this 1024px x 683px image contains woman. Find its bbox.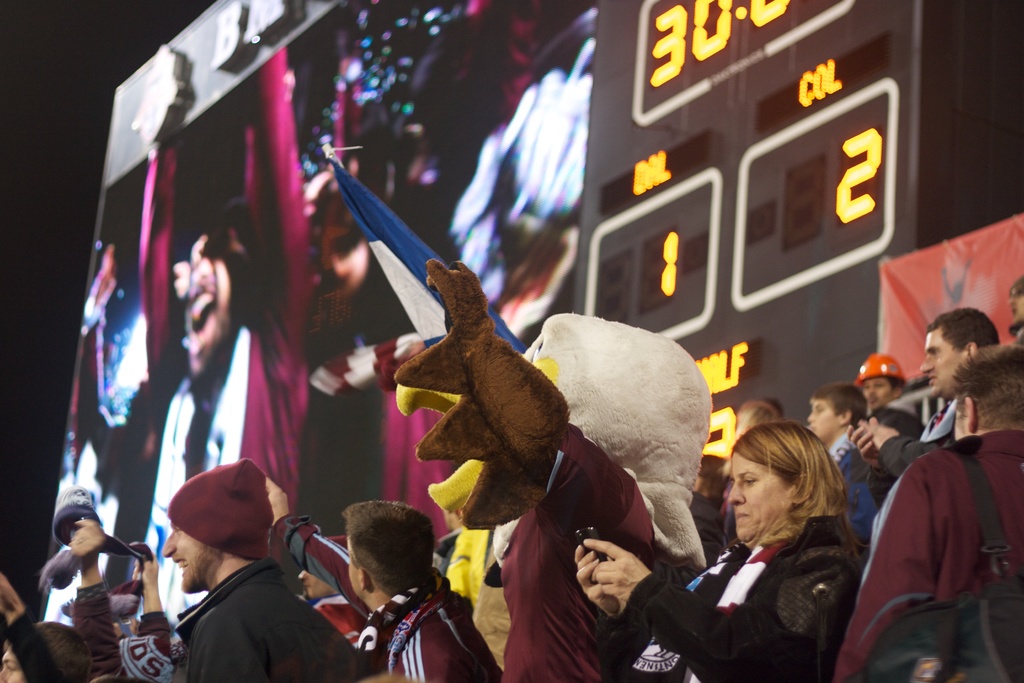
box(574, 420, 858, 682).
